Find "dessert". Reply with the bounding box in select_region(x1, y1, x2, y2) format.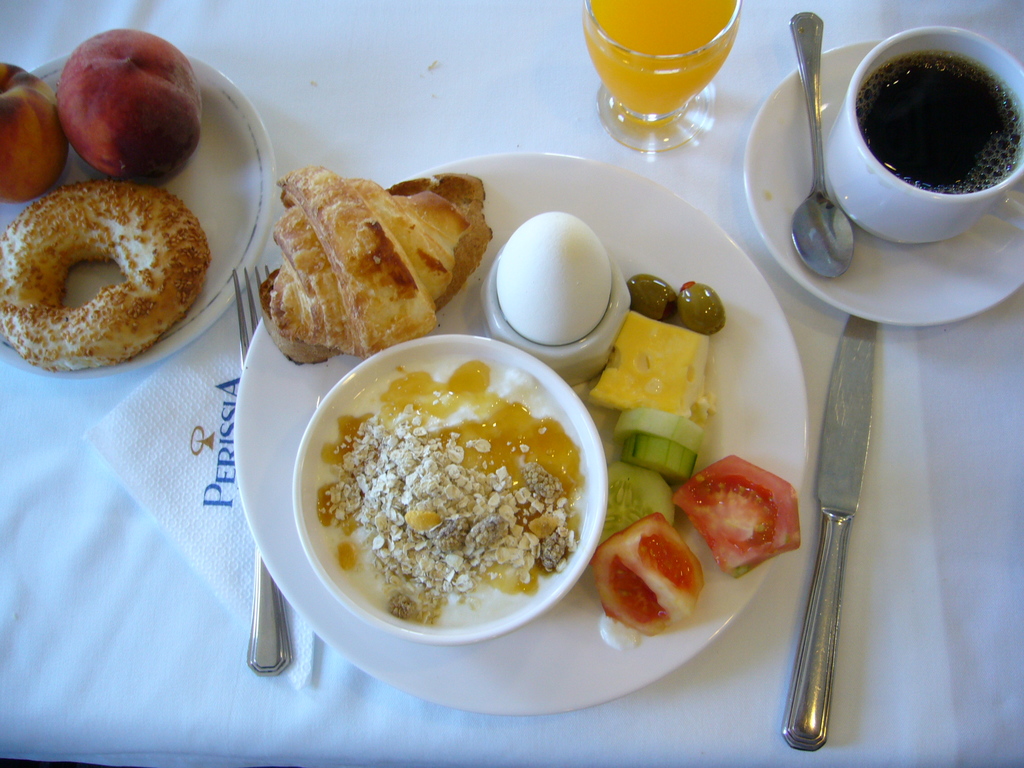
select_region(0, 177, 207, 369).
